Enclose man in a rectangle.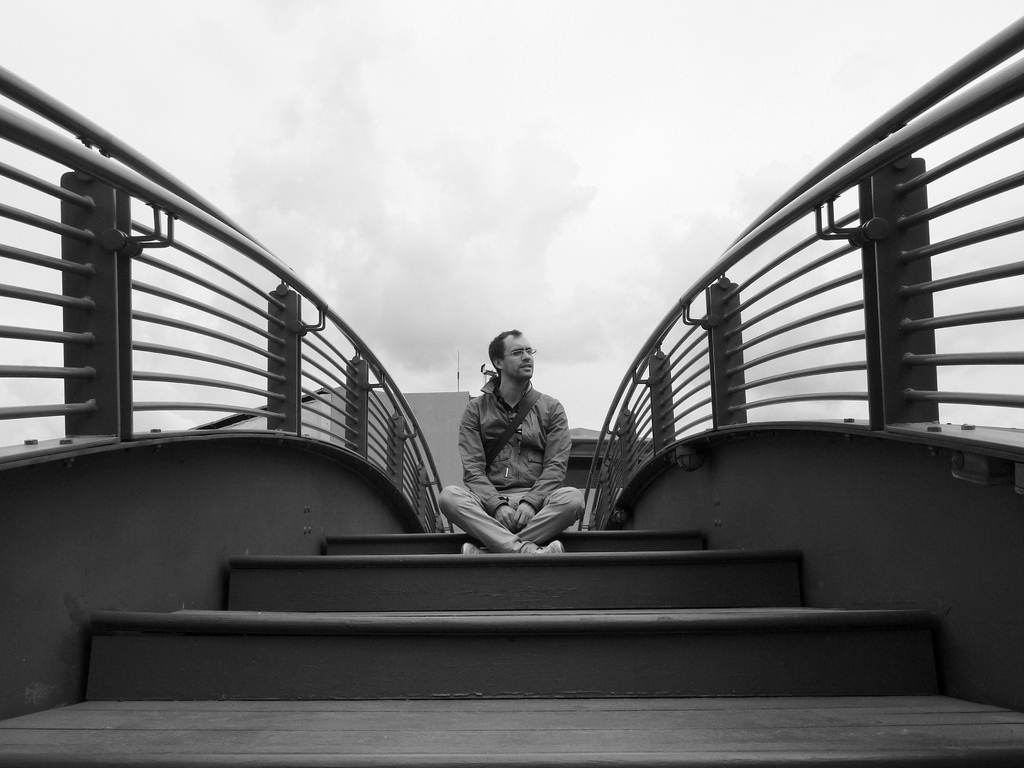
bbox=[444, 323, 579, 546].
